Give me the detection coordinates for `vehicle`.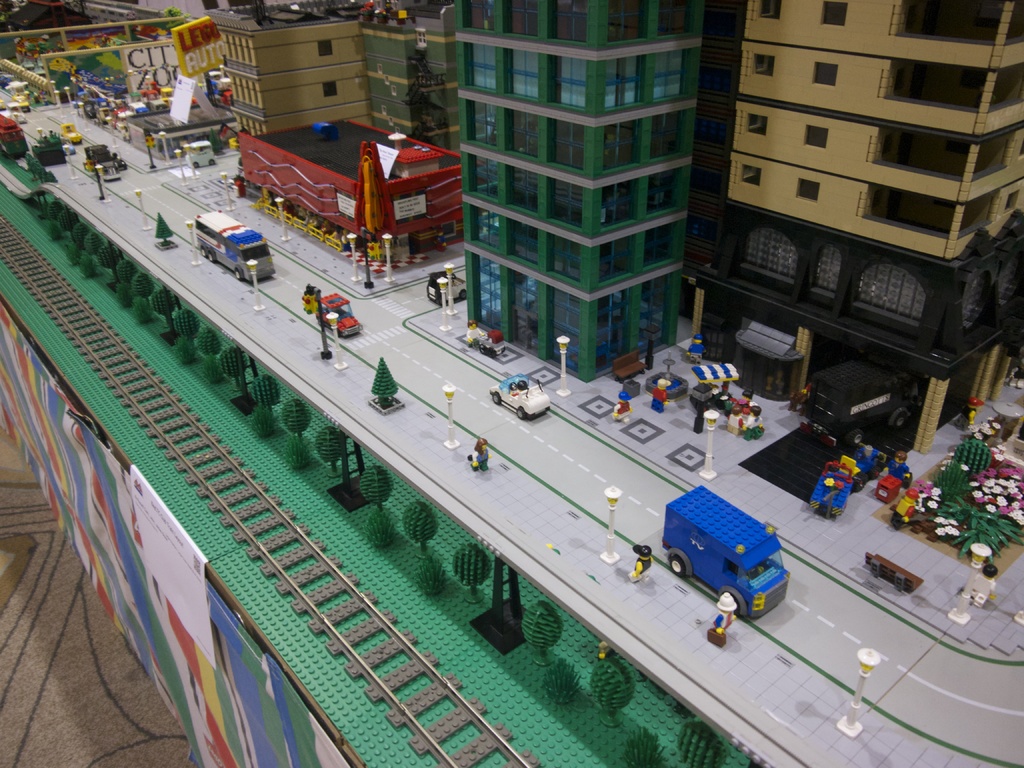
crop(486, 373, 550, 415).
